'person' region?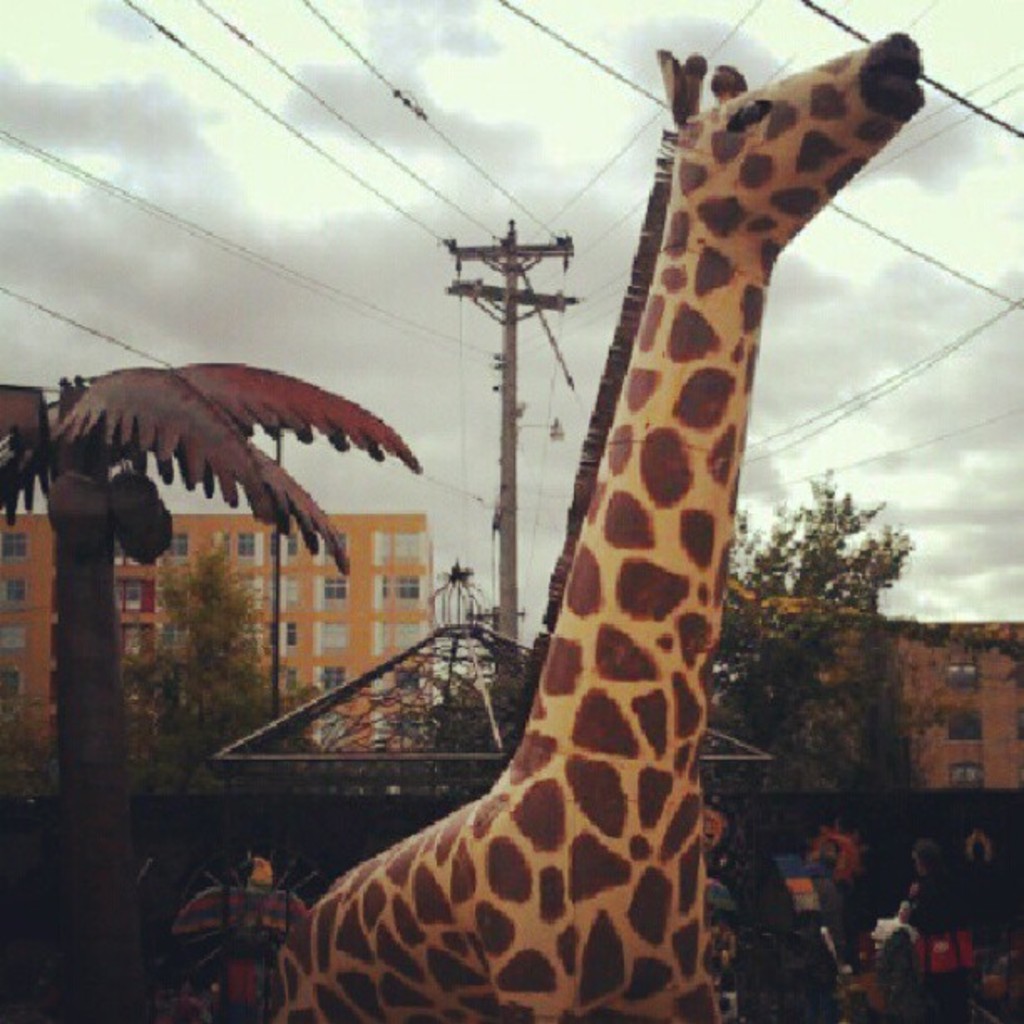
box(885, 833, 975, 1021)
